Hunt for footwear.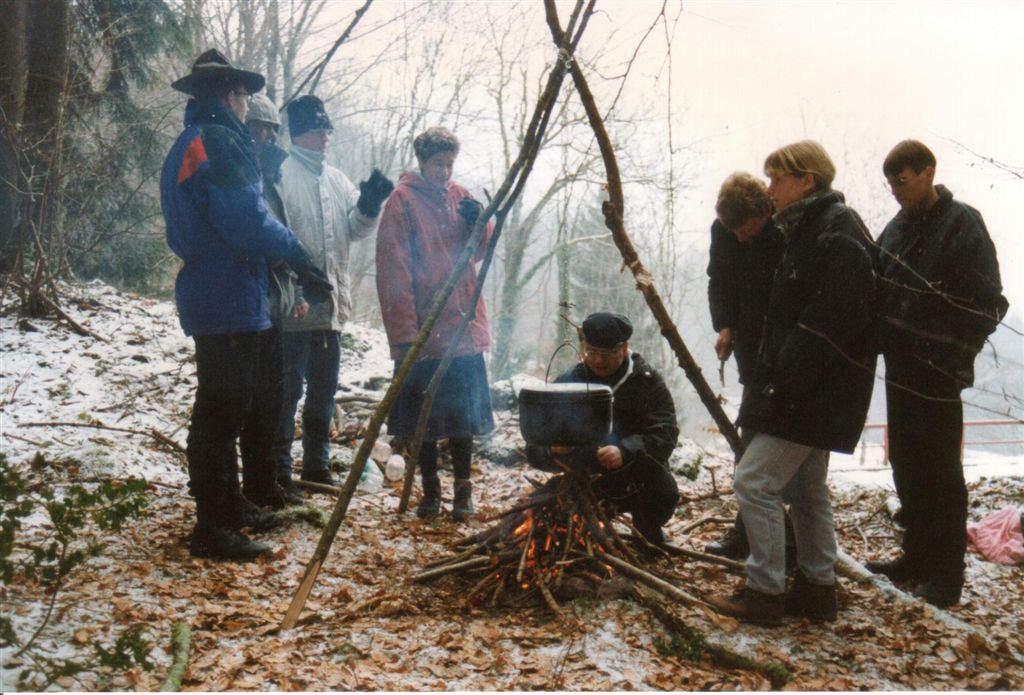
Hunted down at (left=279, top=475, right=308, bottom=498).
